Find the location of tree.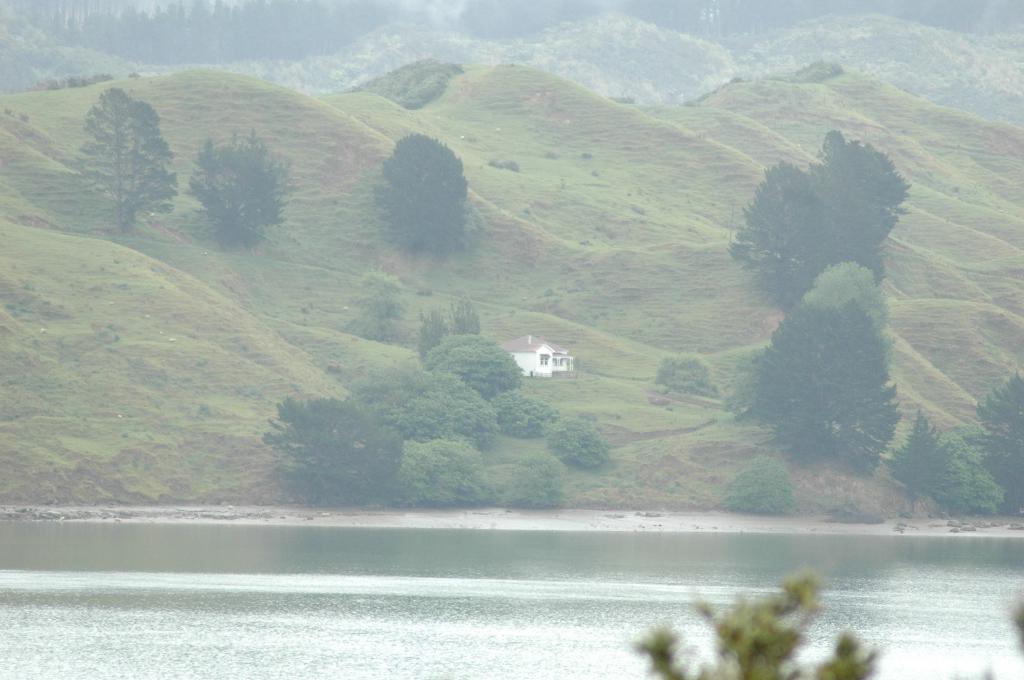
Location: [left=418, top=336, right=558, bottom=402].
